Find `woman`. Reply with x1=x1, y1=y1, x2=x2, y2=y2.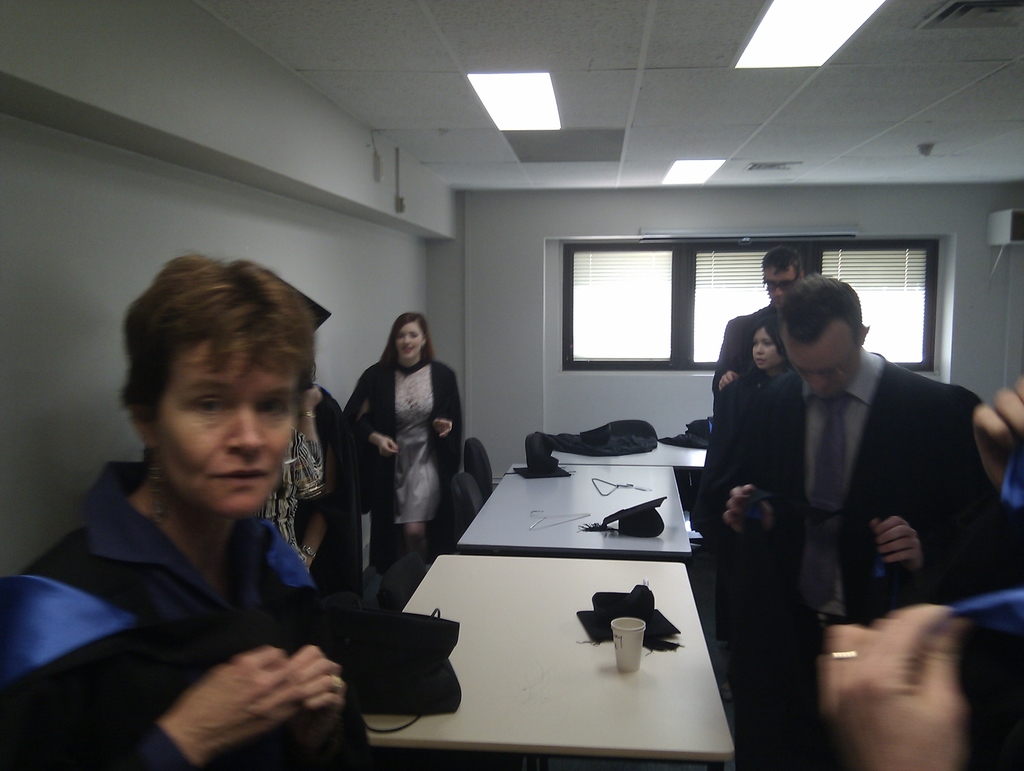
x1=0, y1=249, x2=372, y2=770.
